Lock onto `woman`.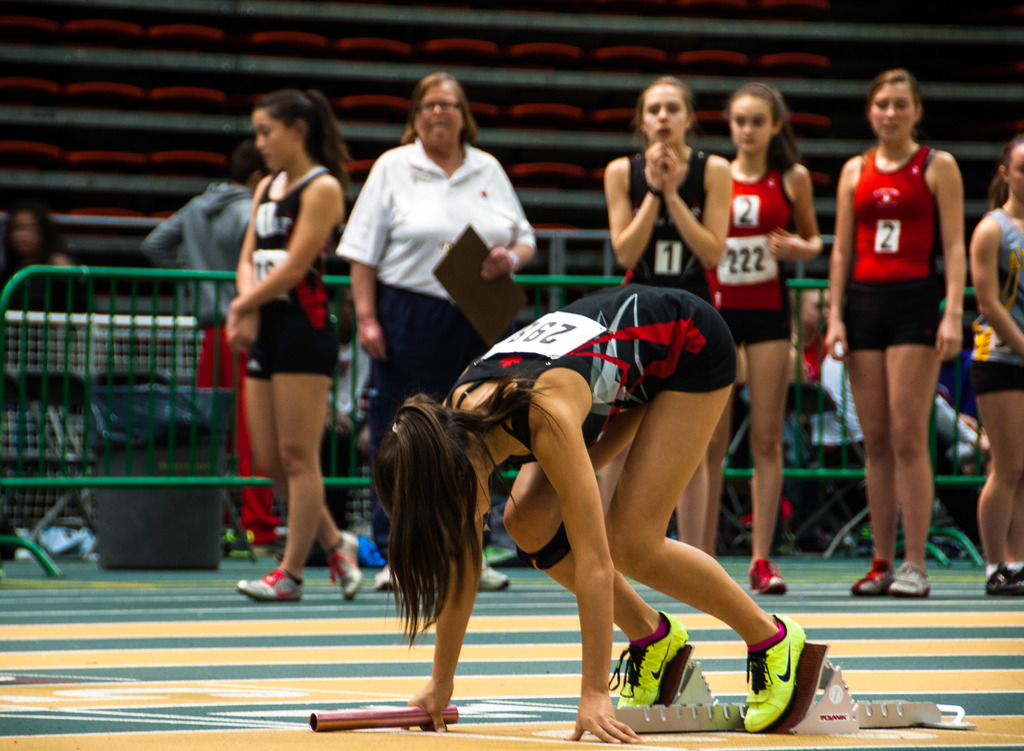
Locked: locate(0, 200, 106, 316).
